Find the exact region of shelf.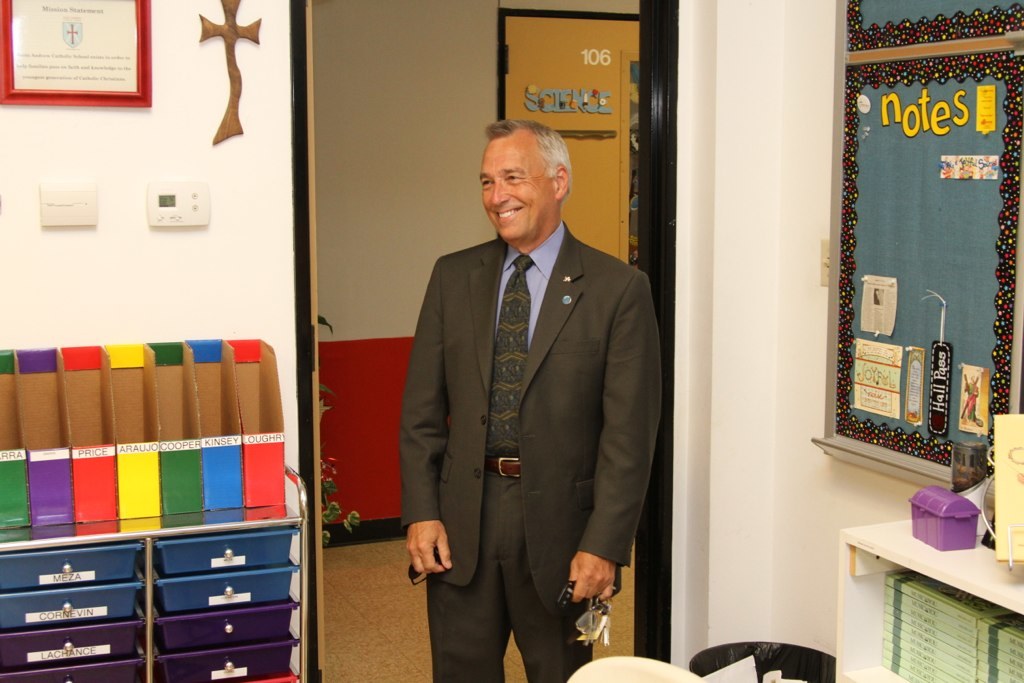
Exact region: BBox(0, 467, 307, 682).
